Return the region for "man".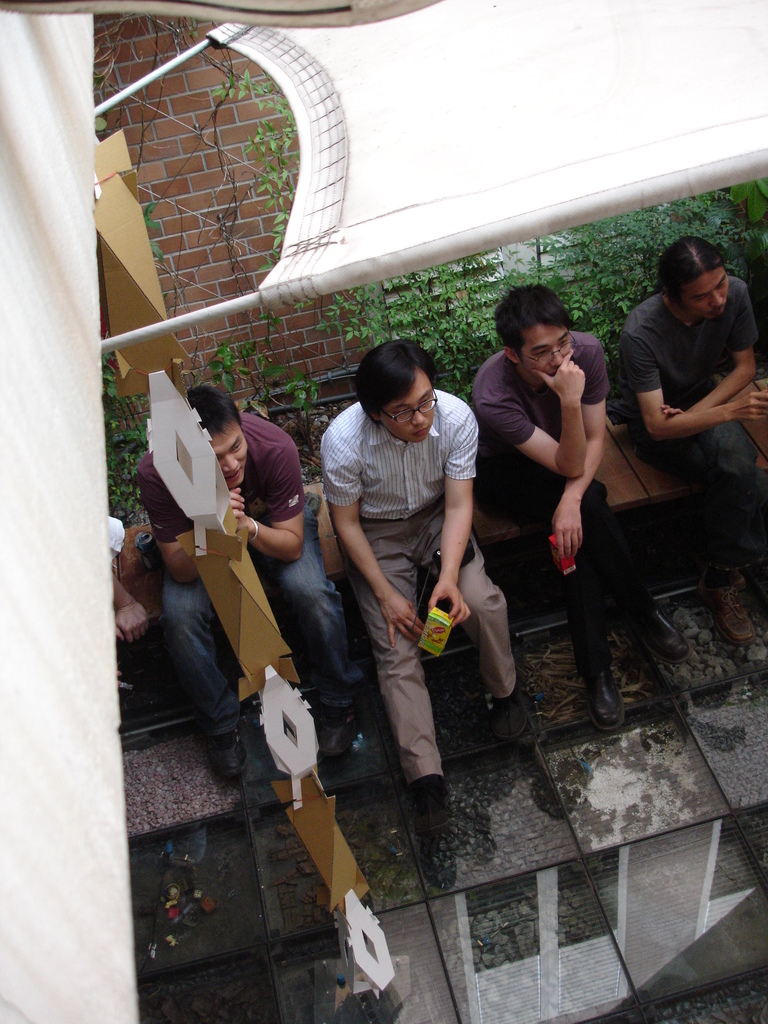
l=134, t=384, r=381, b=780.
